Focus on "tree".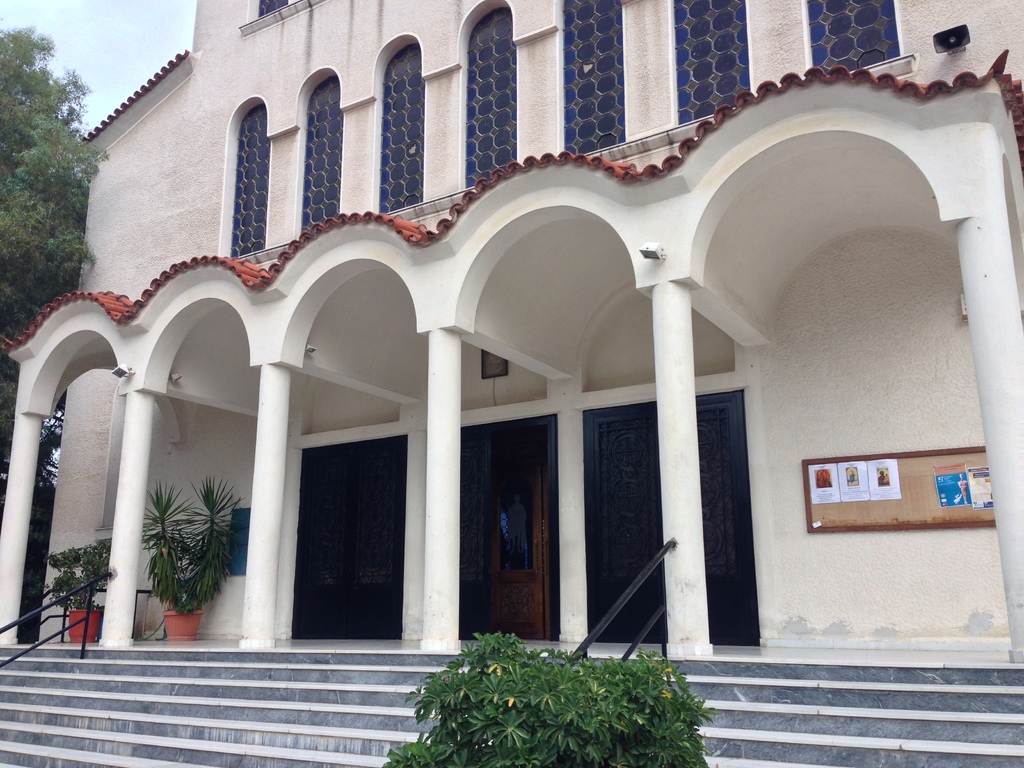
Focused at BBox(0, 25, 108, 352).
